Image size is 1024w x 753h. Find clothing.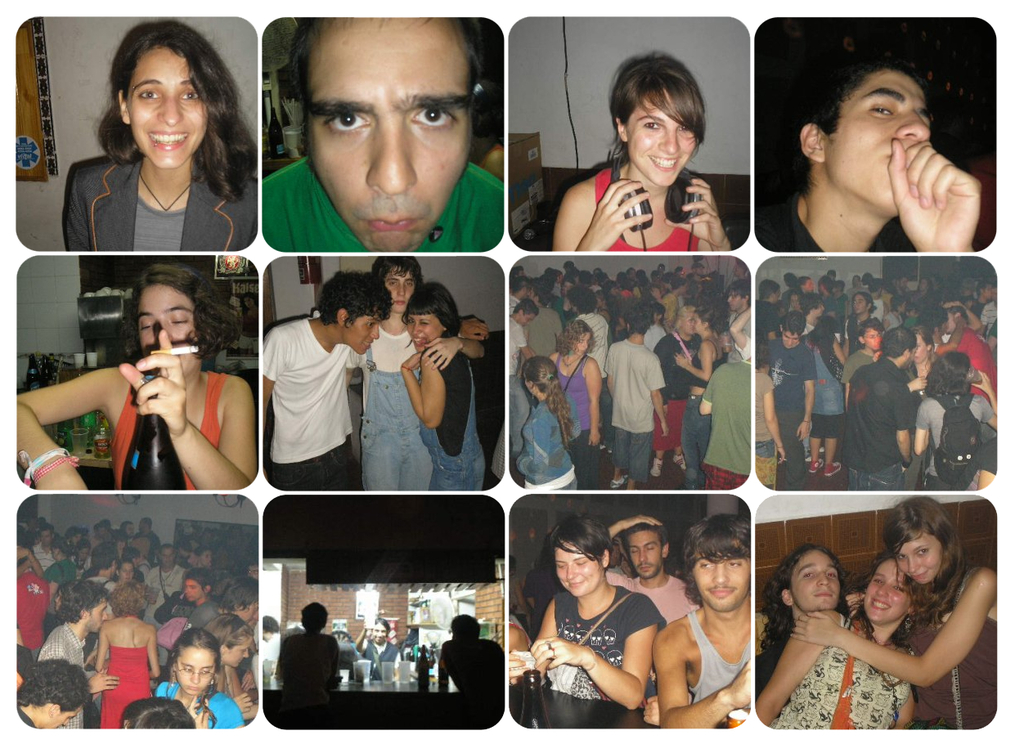
(left=689, top=611, right=752, bottom=699).
